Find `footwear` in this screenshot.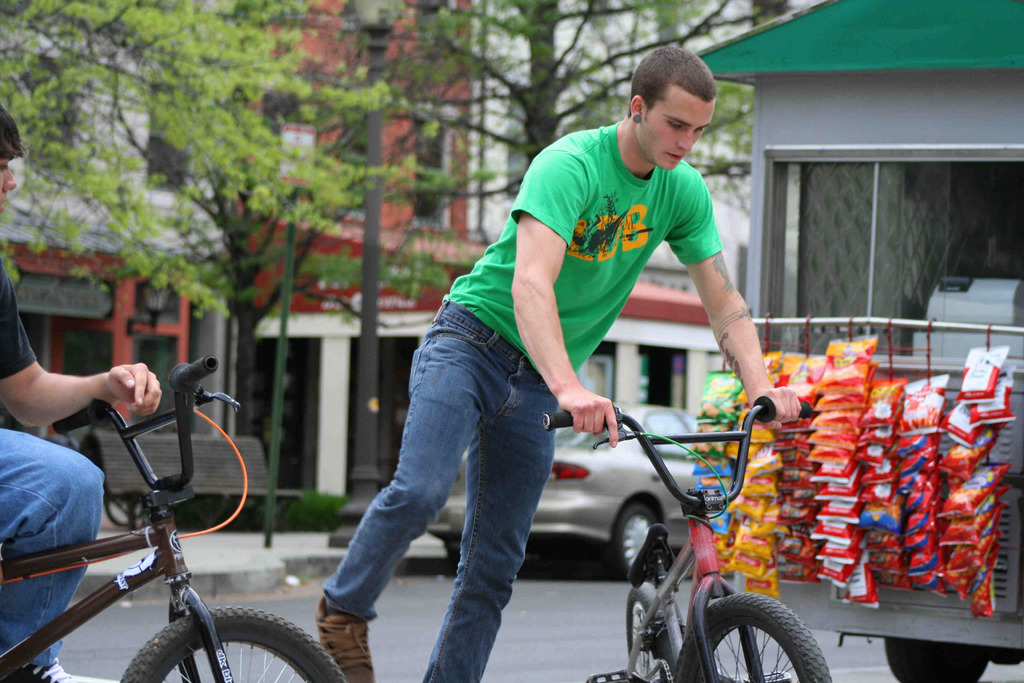
The bounding box for `footwear` is [left=8, top=657, right=76, bottom=682].
